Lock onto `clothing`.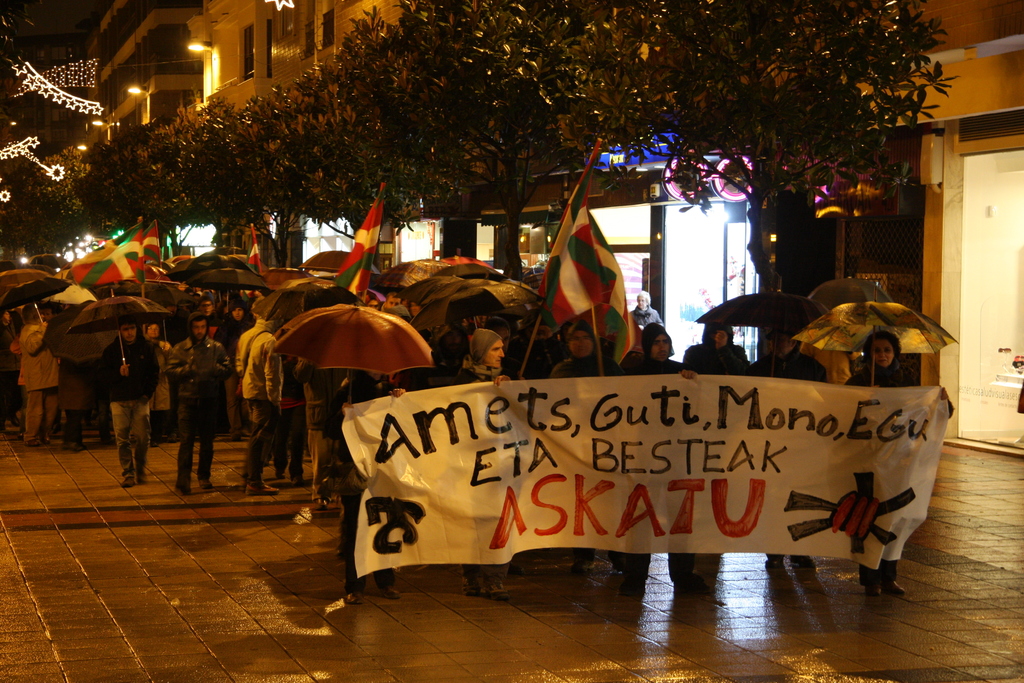
Locked: pyautogui.locateOnScreen(448, 360, 515, 588).
